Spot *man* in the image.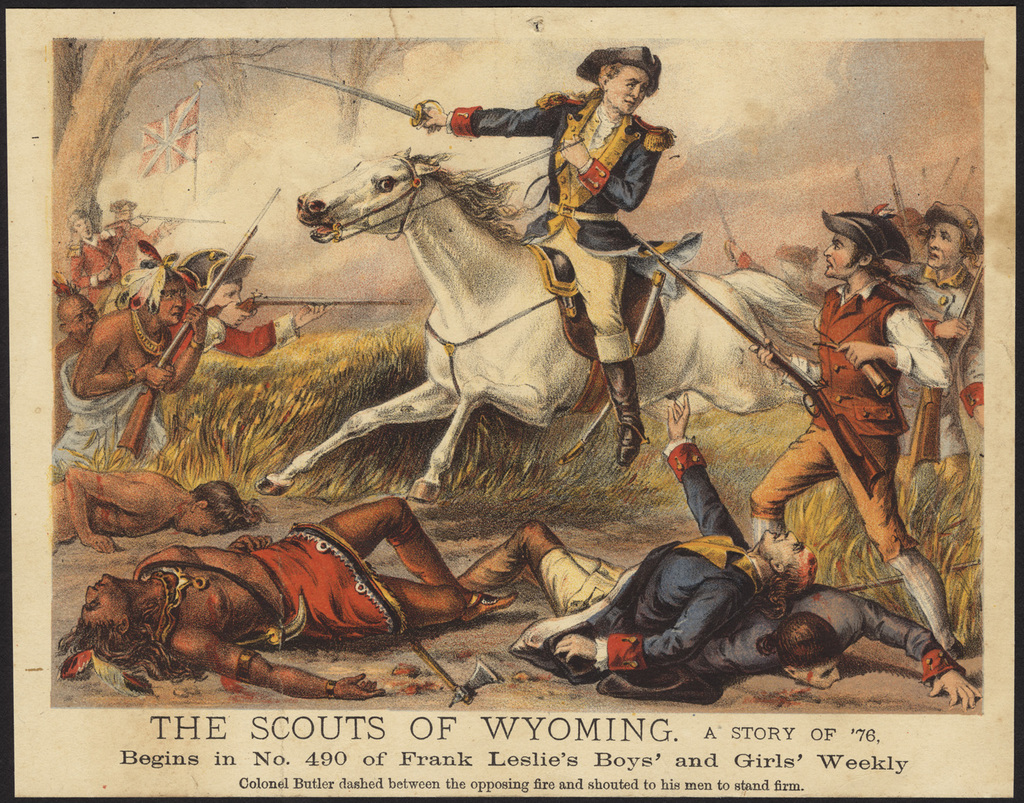
*man* found at <region>52, 240, 205, 469</region>.
